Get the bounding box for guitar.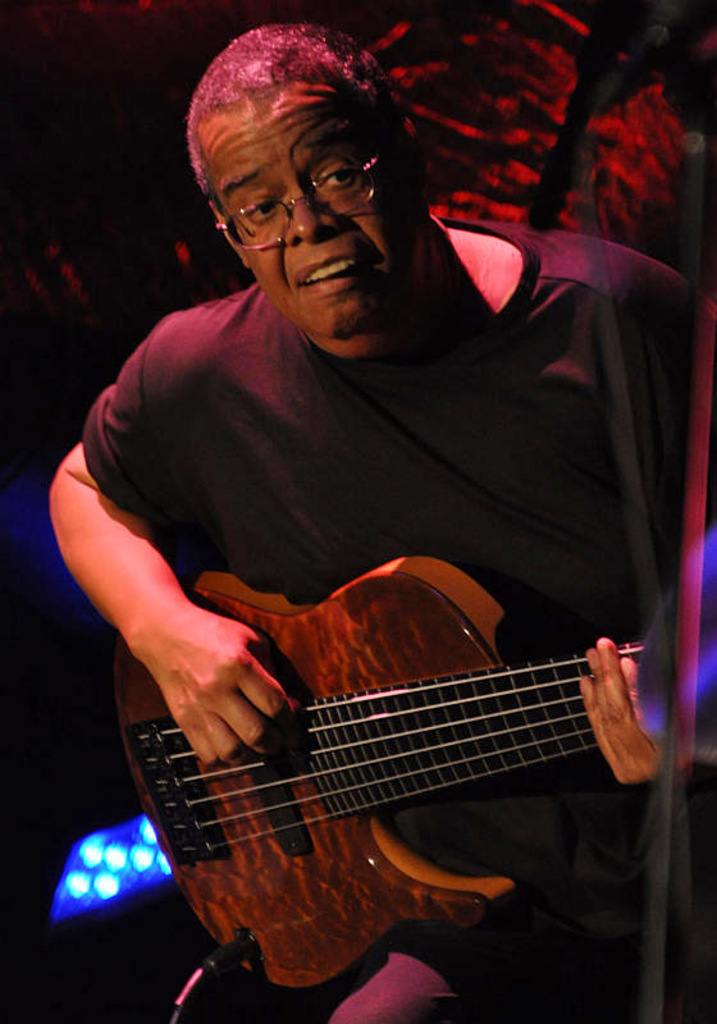
115, 553, 716, 1006.
